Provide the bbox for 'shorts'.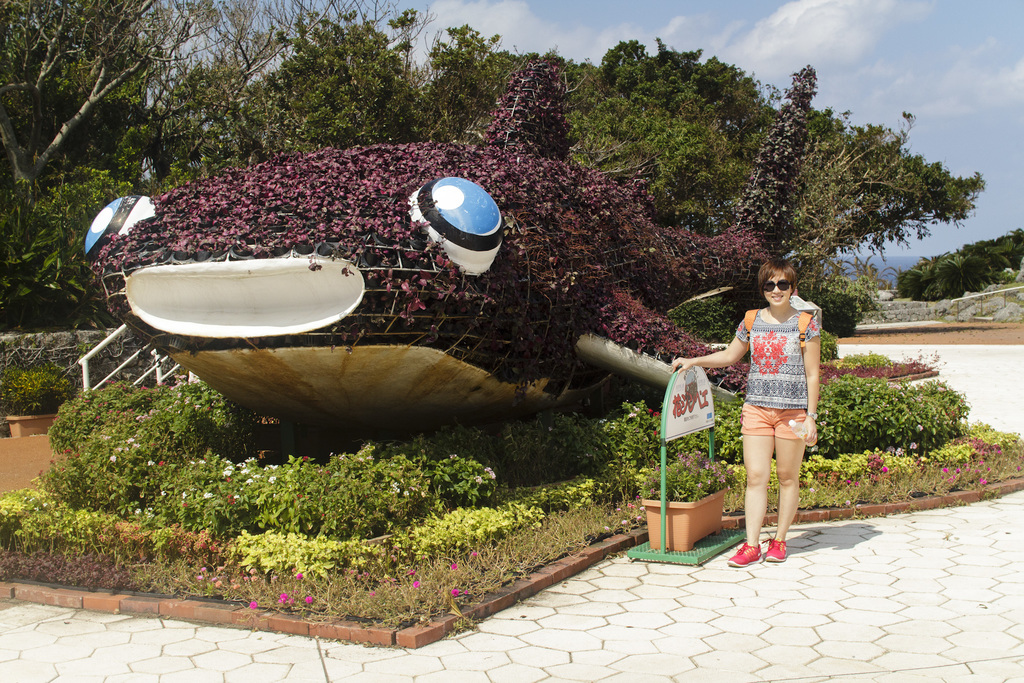
rect(739, 398, 804, 438).
